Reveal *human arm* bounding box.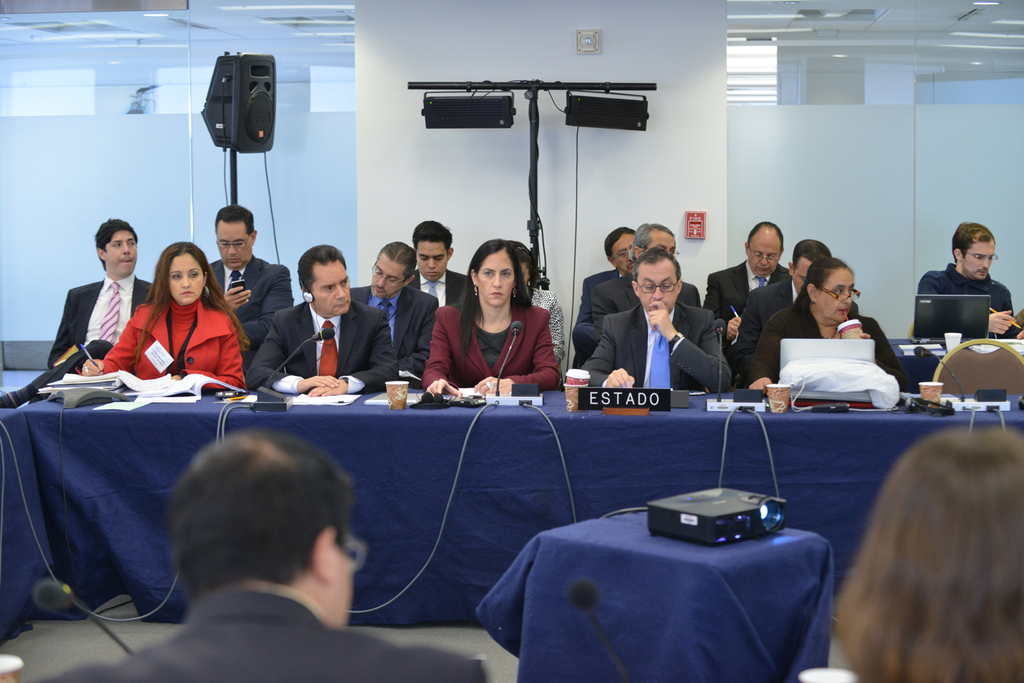
Revealed: {"left": 833, "top": 322, "right": 907, "bottom": 388}.
